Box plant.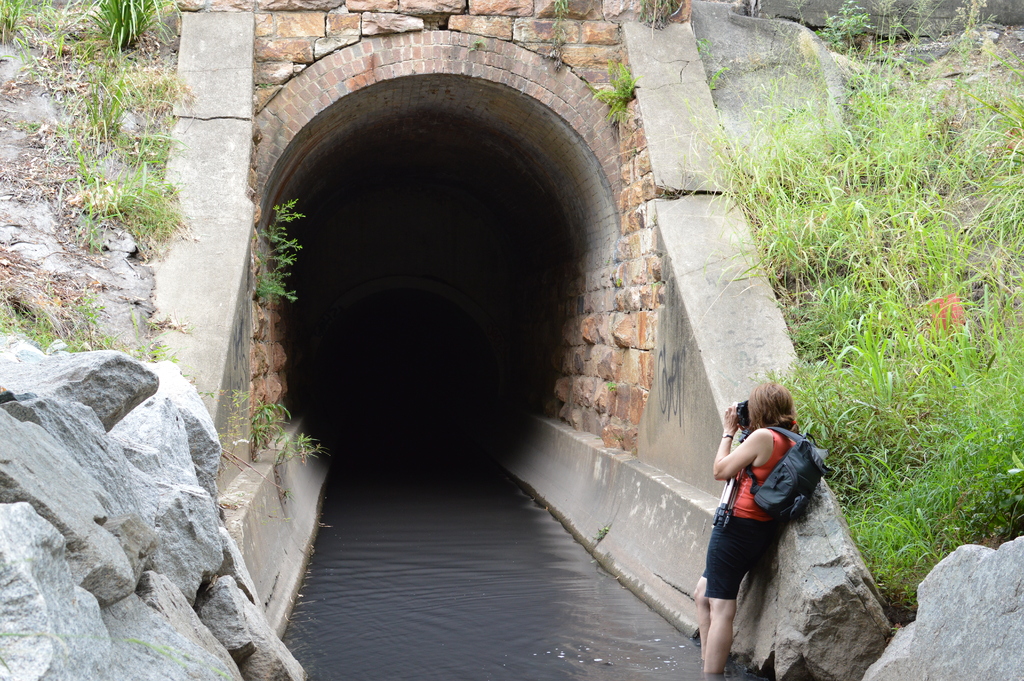
(249, 398, 299, 455).
